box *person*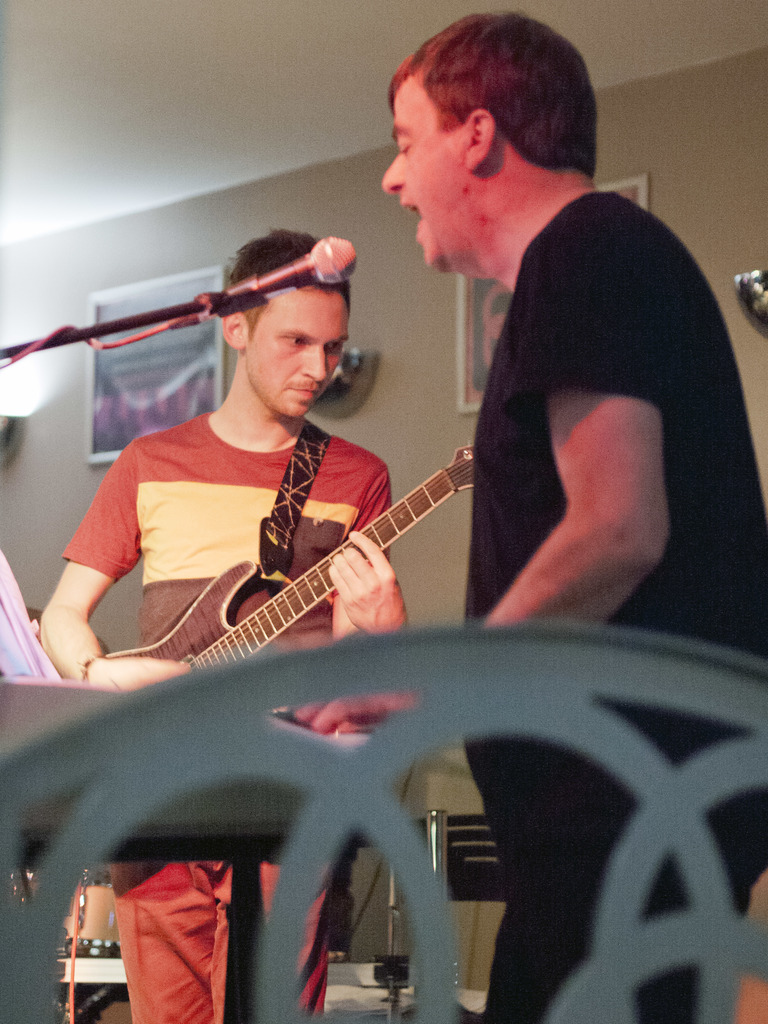
l=40, t=221, r=406, b=1023
